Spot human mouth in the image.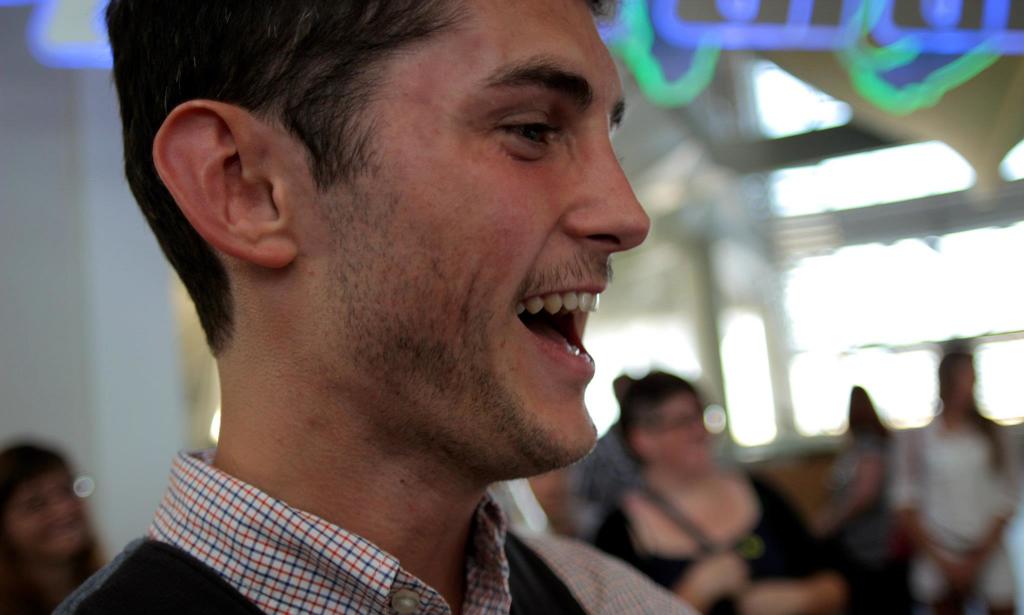
human mouth found at 509, 265, 609, 383.
